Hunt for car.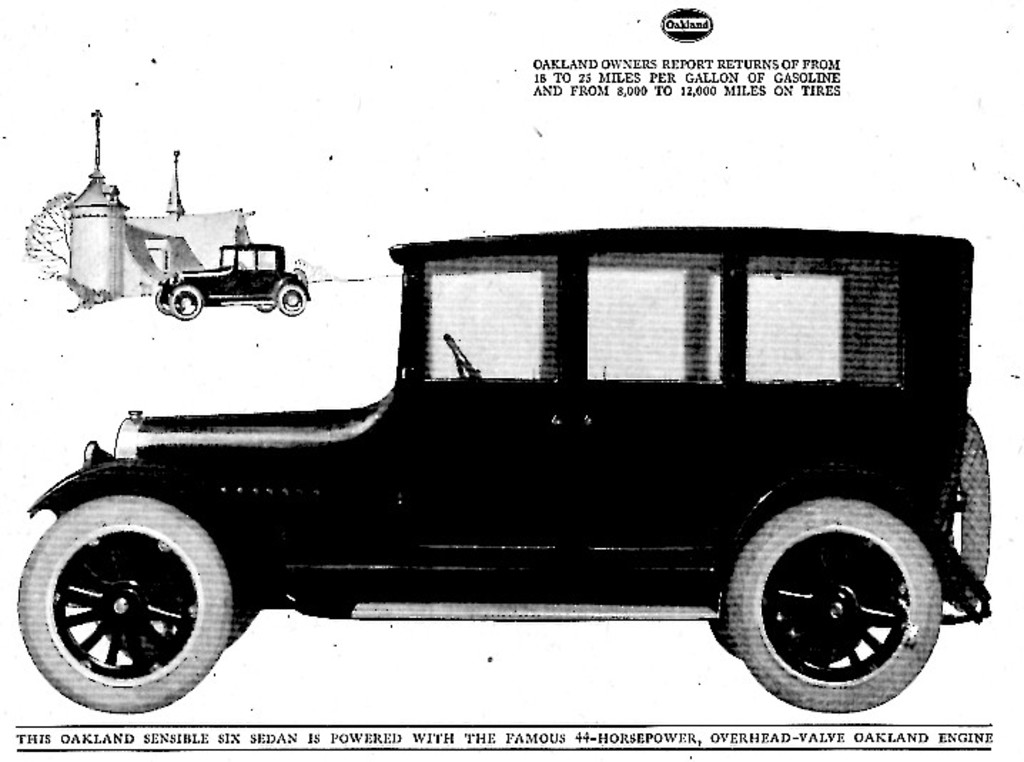
Hunted down at [24,220,964,736].
